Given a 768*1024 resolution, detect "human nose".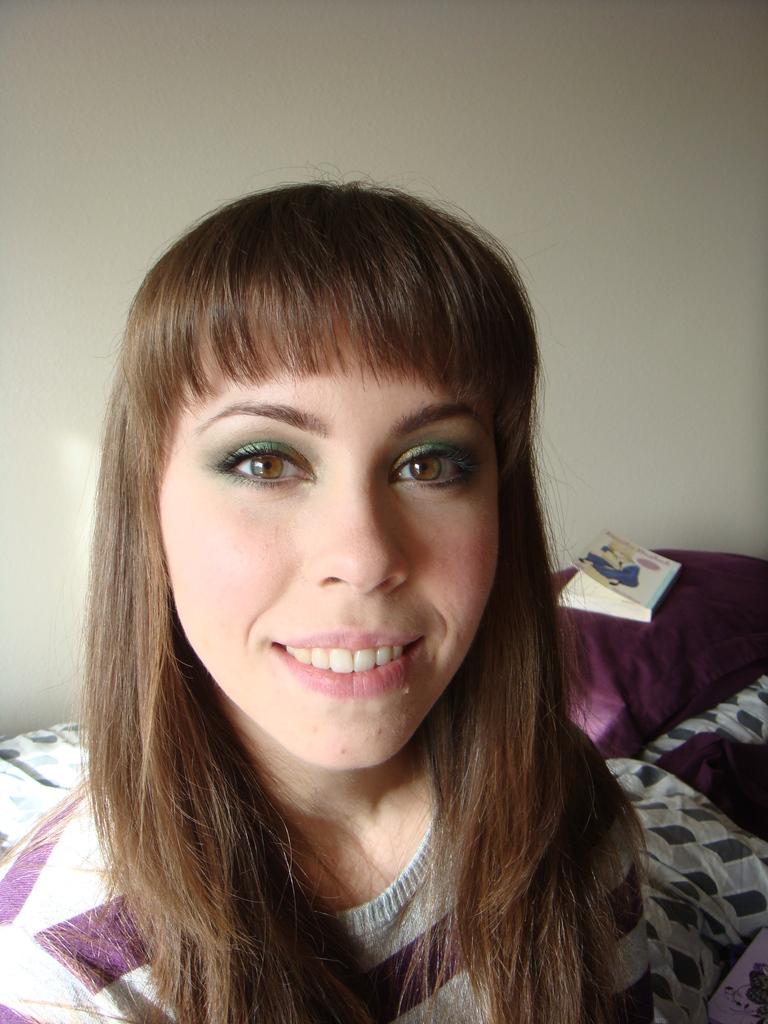
303, 473, 413, 595.
